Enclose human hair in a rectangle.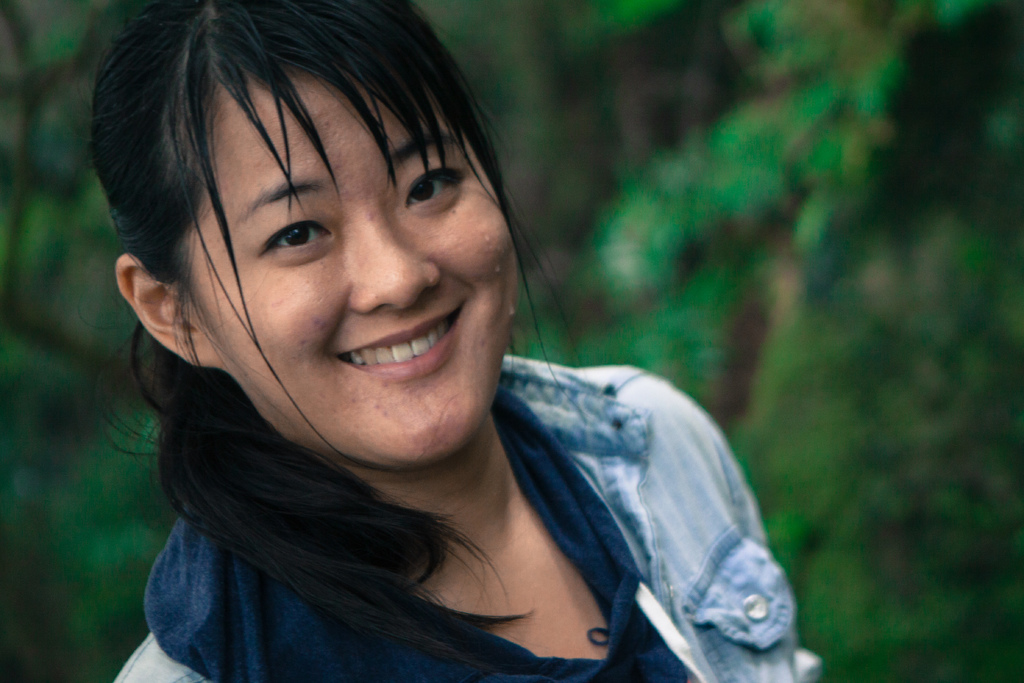
rect(102, 0, 589, 673).
